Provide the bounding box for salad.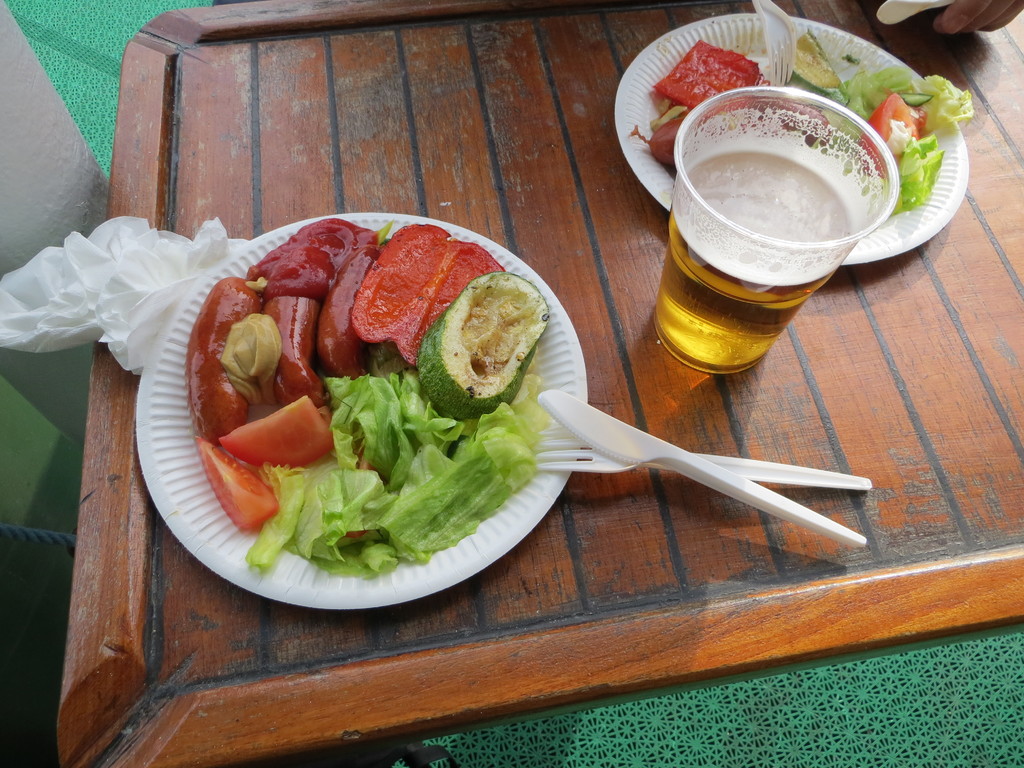
left=639, top=0, right=988, bottom=221.
